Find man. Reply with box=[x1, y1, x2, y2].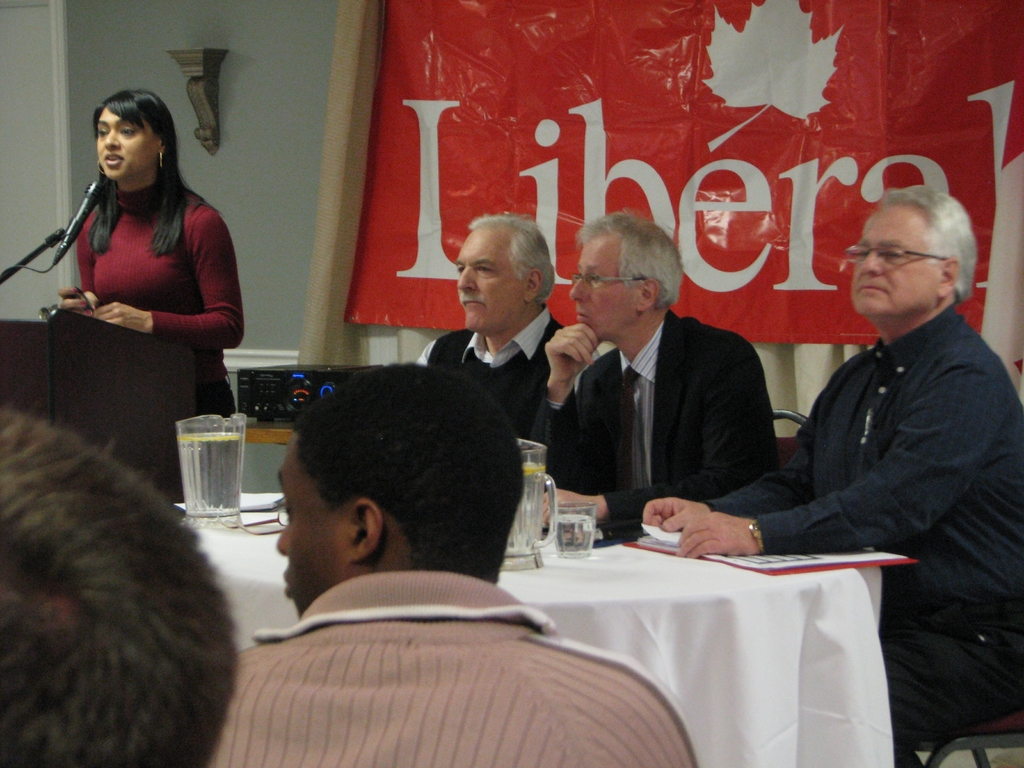
box=[413, 214, 577, 445].
